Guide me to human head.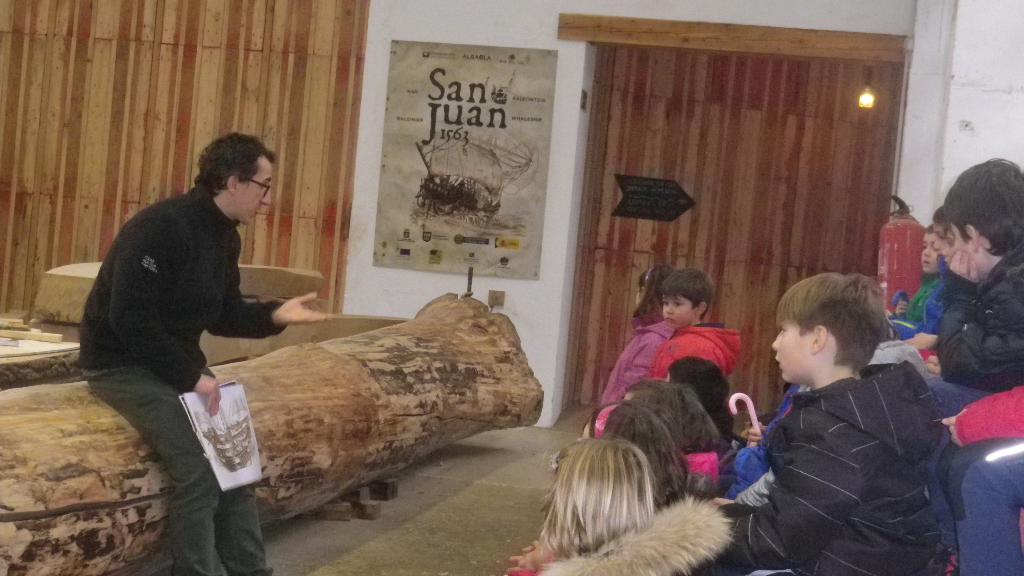
Guidance: 662:356:729:415.
